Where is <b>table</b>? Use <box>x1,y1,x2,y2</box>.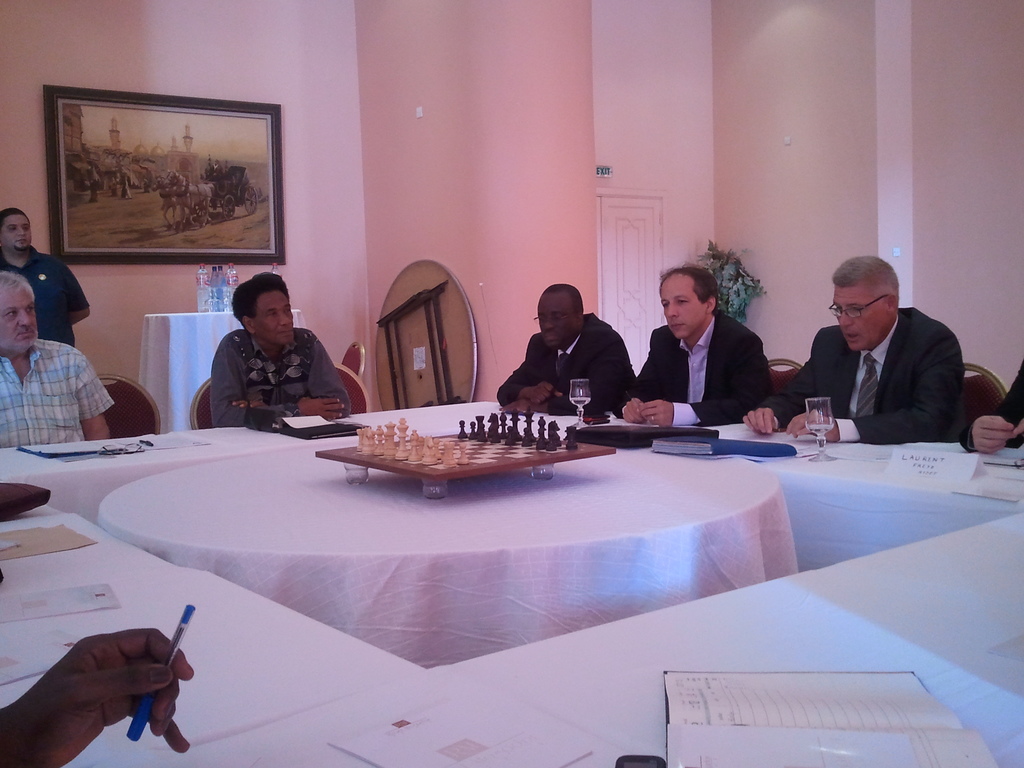
<box>154,508,1022,767</box>.
